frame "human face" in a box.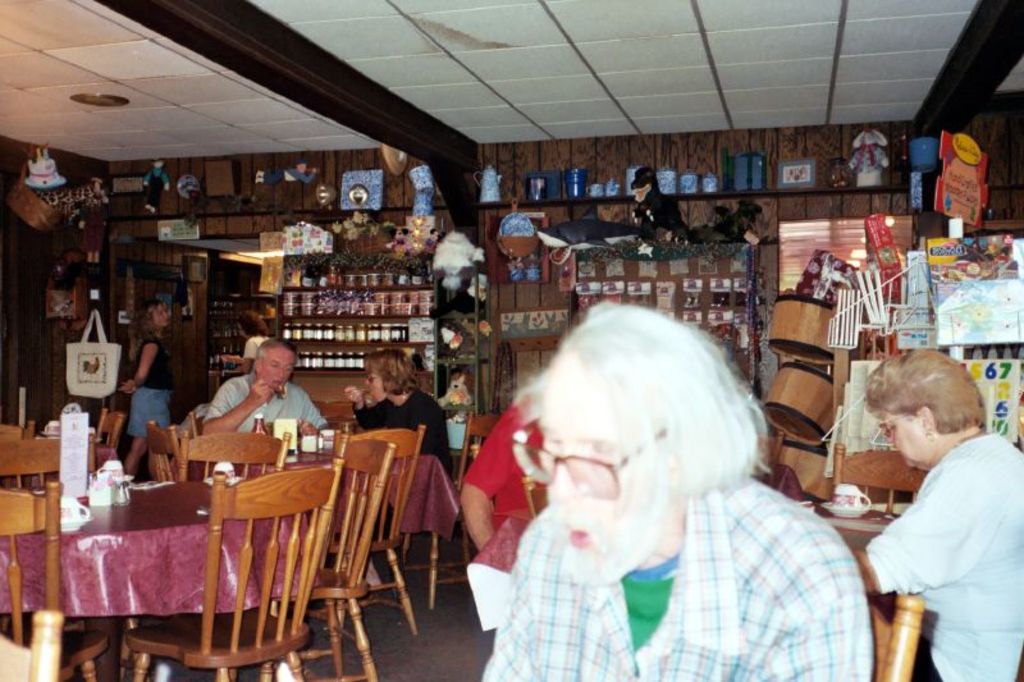
locate(361, 371, 383, 404).
